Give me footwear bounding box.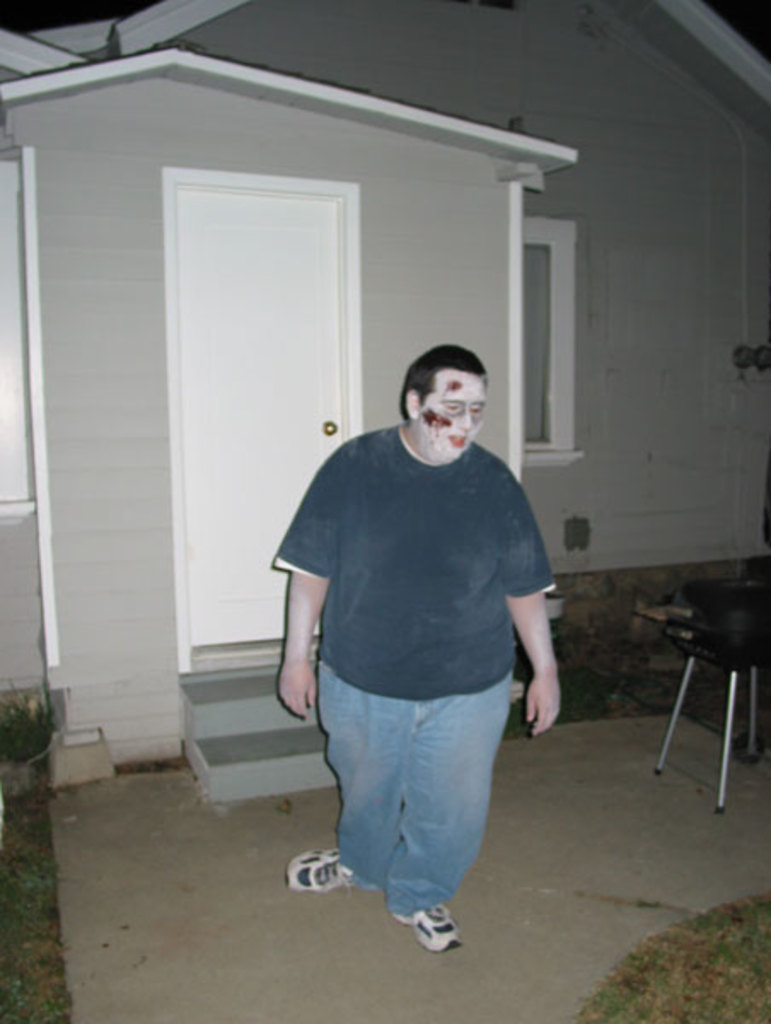
{"left": 394, "top": 906, "right": 466, "bottom": 954}.
